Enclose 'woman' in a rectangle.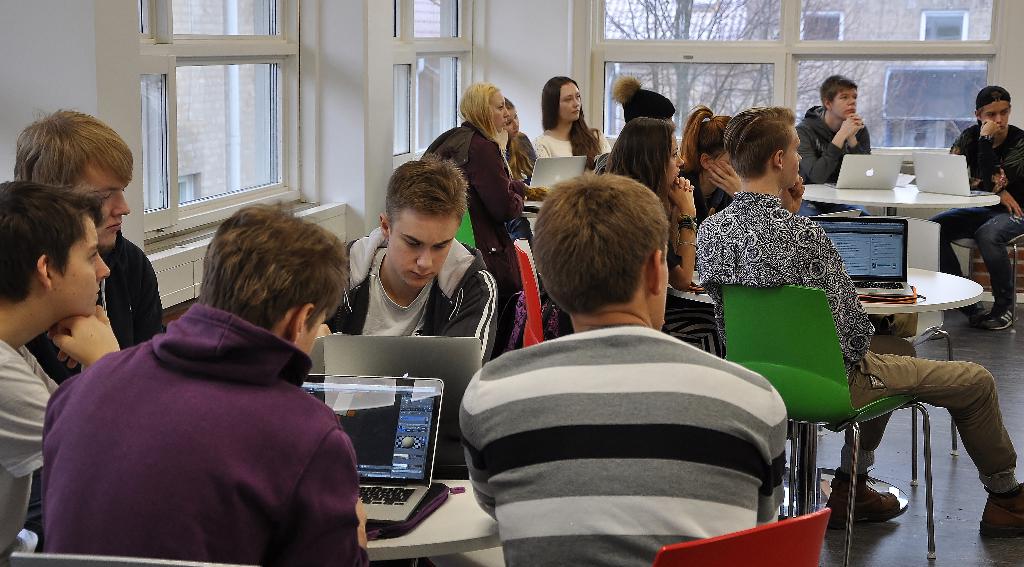
x1=605 y1=116 x2=726 y2=360.
